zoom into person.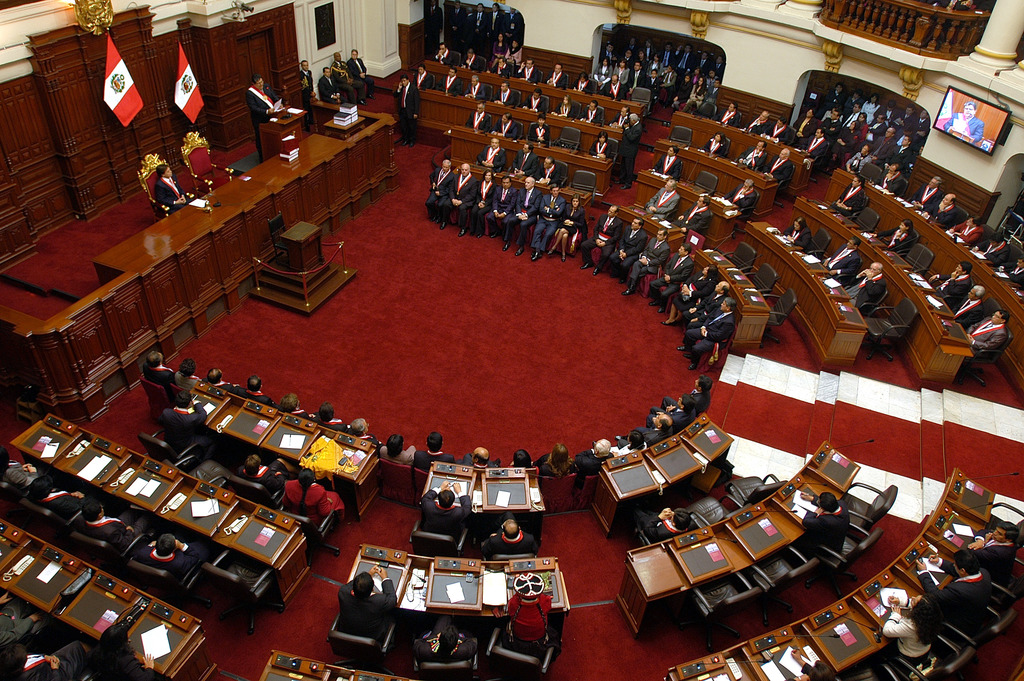
Zoom target: (left=298, top=55, right=316, bottom=131).
